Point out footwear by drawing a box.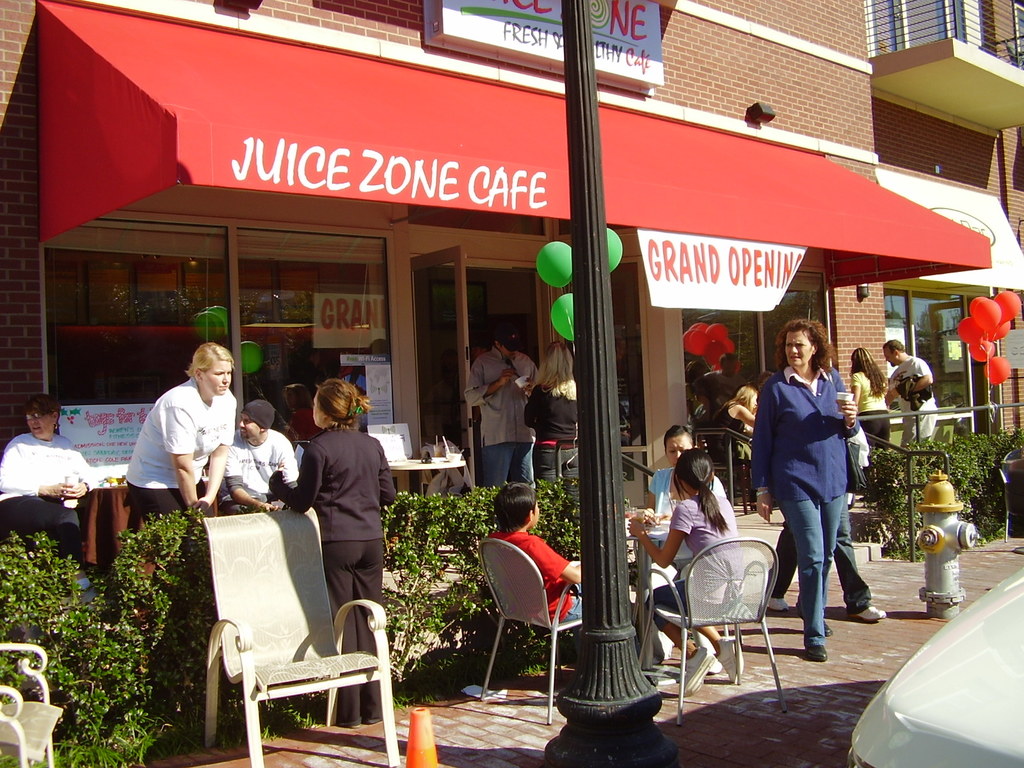
rect(806, 644, 829, 661).
